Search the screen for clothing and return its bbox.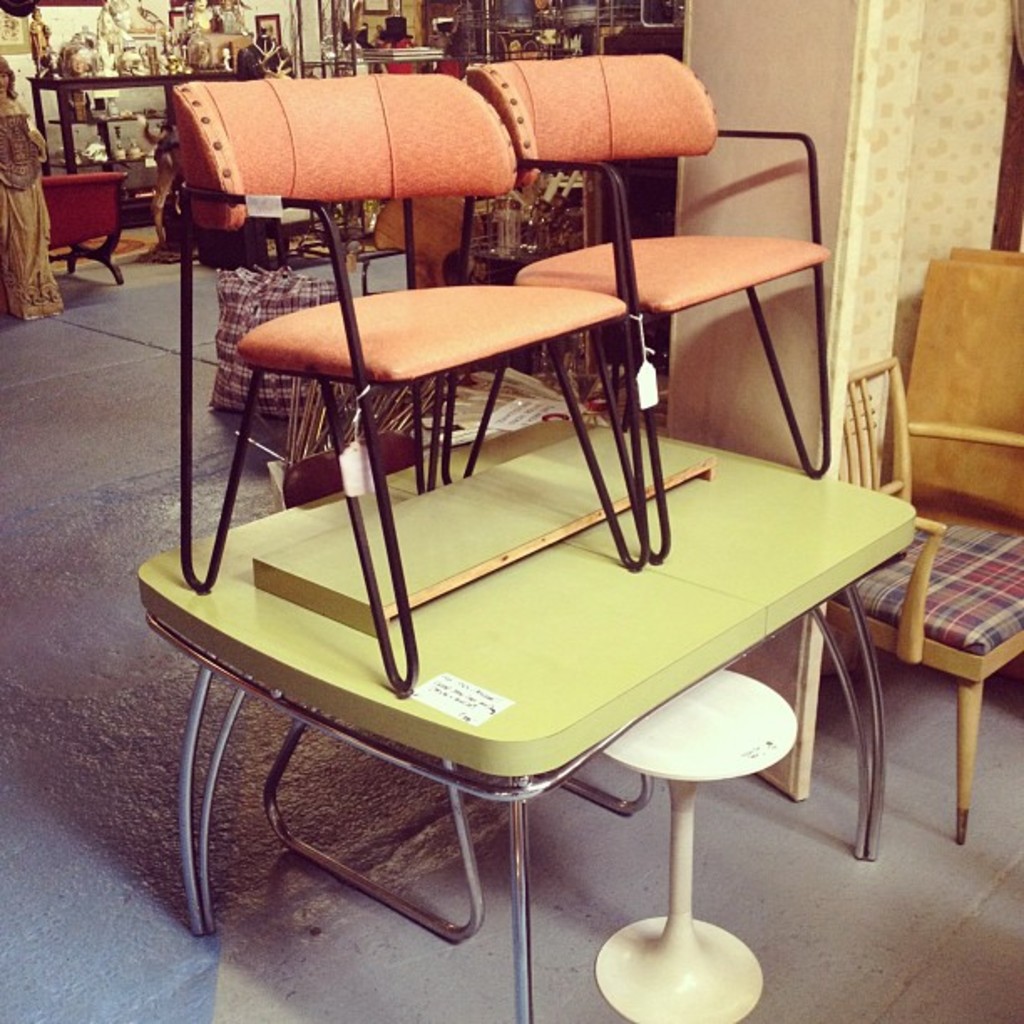
Found: region(0, 112, 64, 320).
